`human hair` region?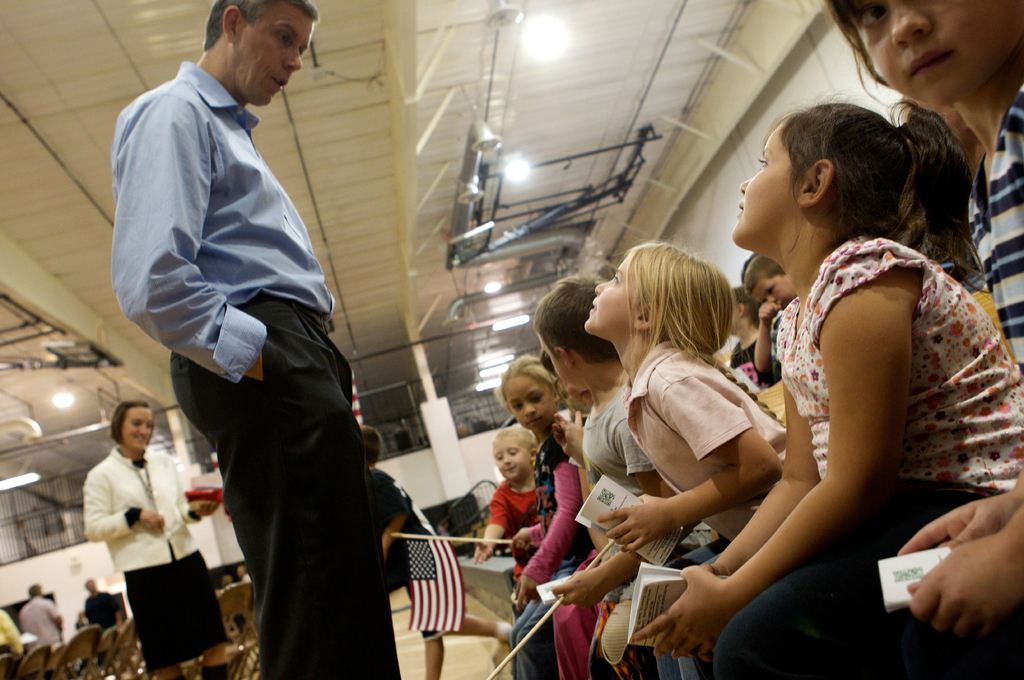
select_region(24, 585, 40, 594)
